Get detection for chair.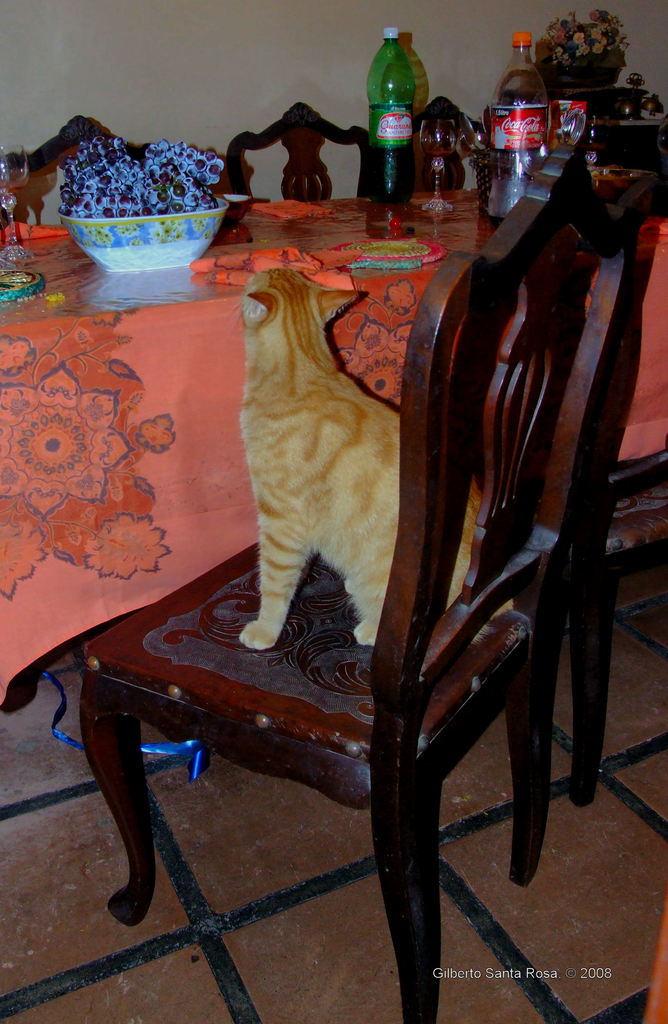
Detection: bbox(47, 290, 630, 962).
